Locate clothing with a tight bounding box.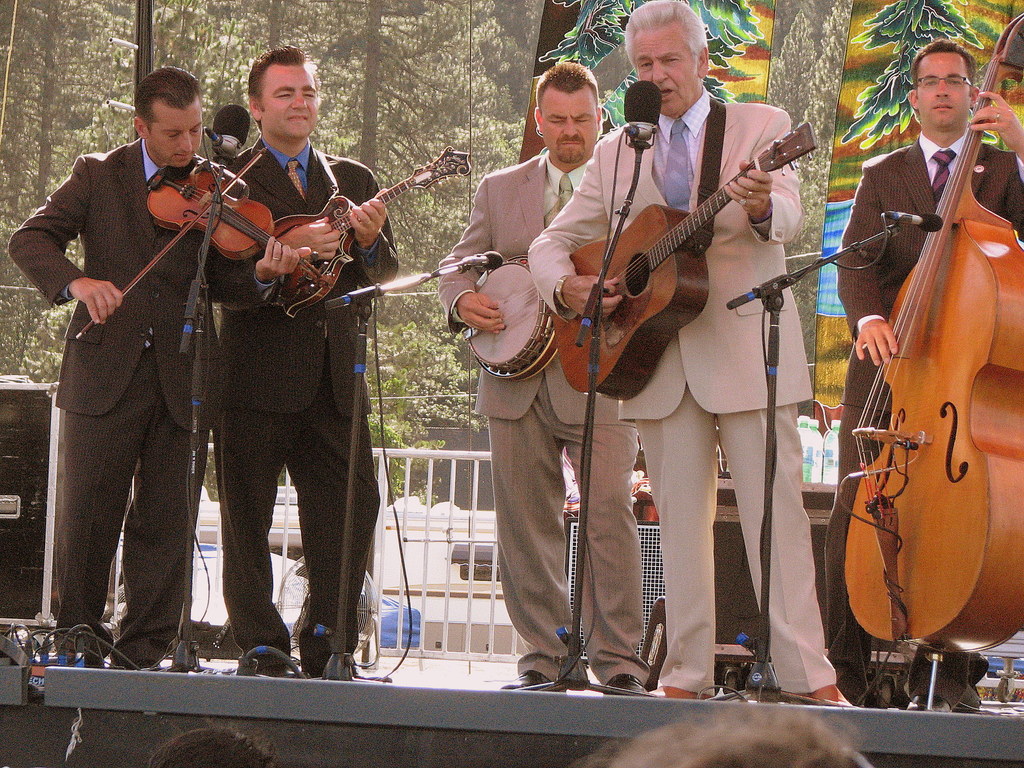
(197,137,401,675).
